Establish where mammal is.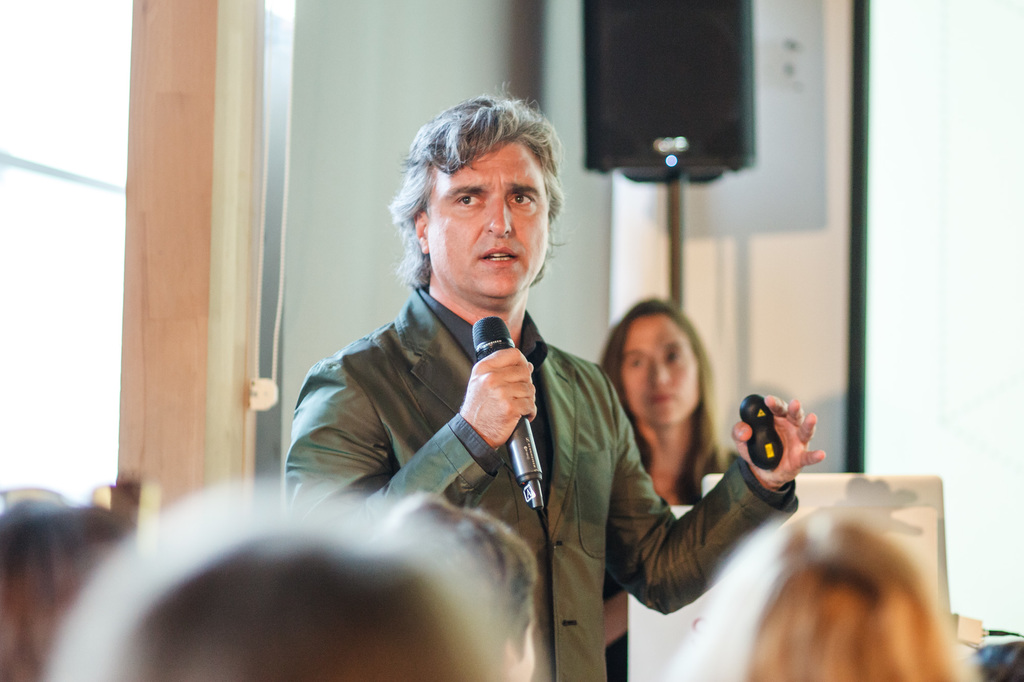
Established at (0, 509, 136, 681).
